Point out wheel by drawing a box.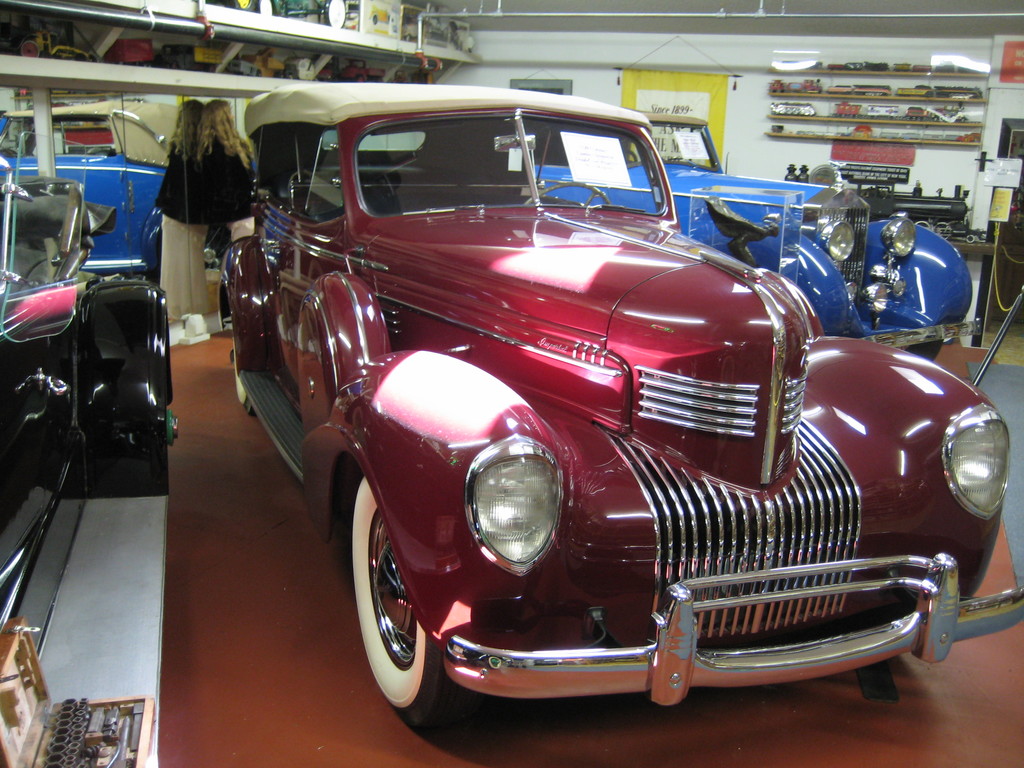
box(224, 300, 268, 421).
